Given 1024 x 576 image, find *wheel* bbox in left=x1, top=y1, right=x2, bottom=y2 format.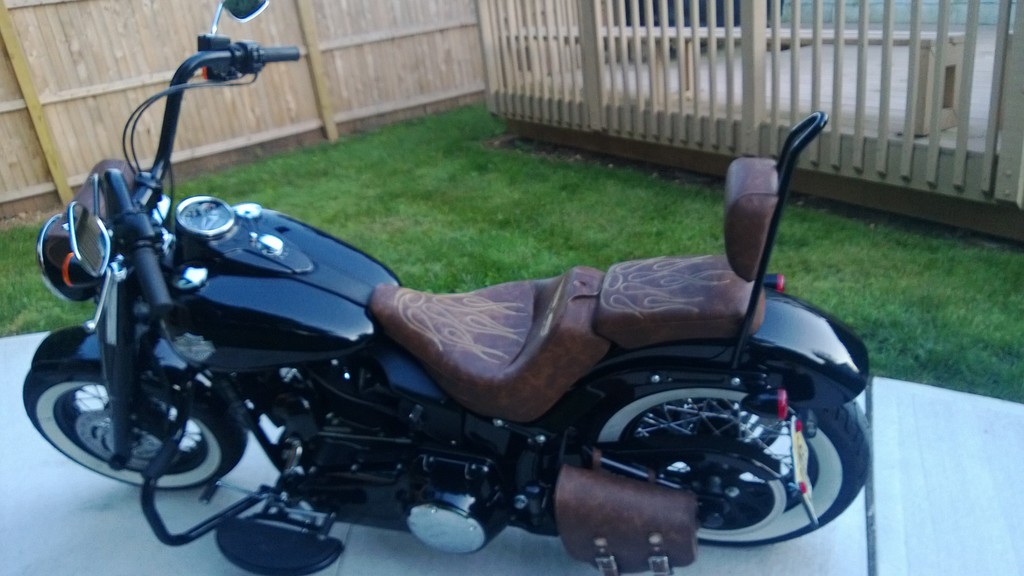
left=571, top=354, right=852, bottom=544.
